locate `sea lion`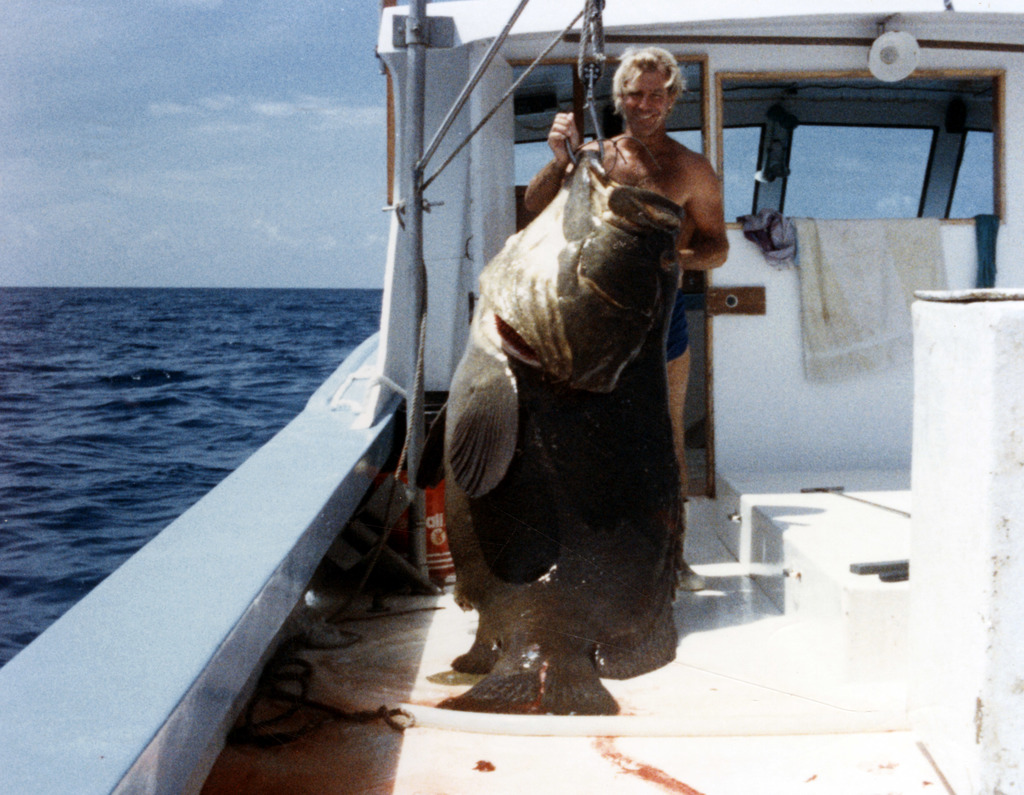
select_region(410, 140, 687, 720)
